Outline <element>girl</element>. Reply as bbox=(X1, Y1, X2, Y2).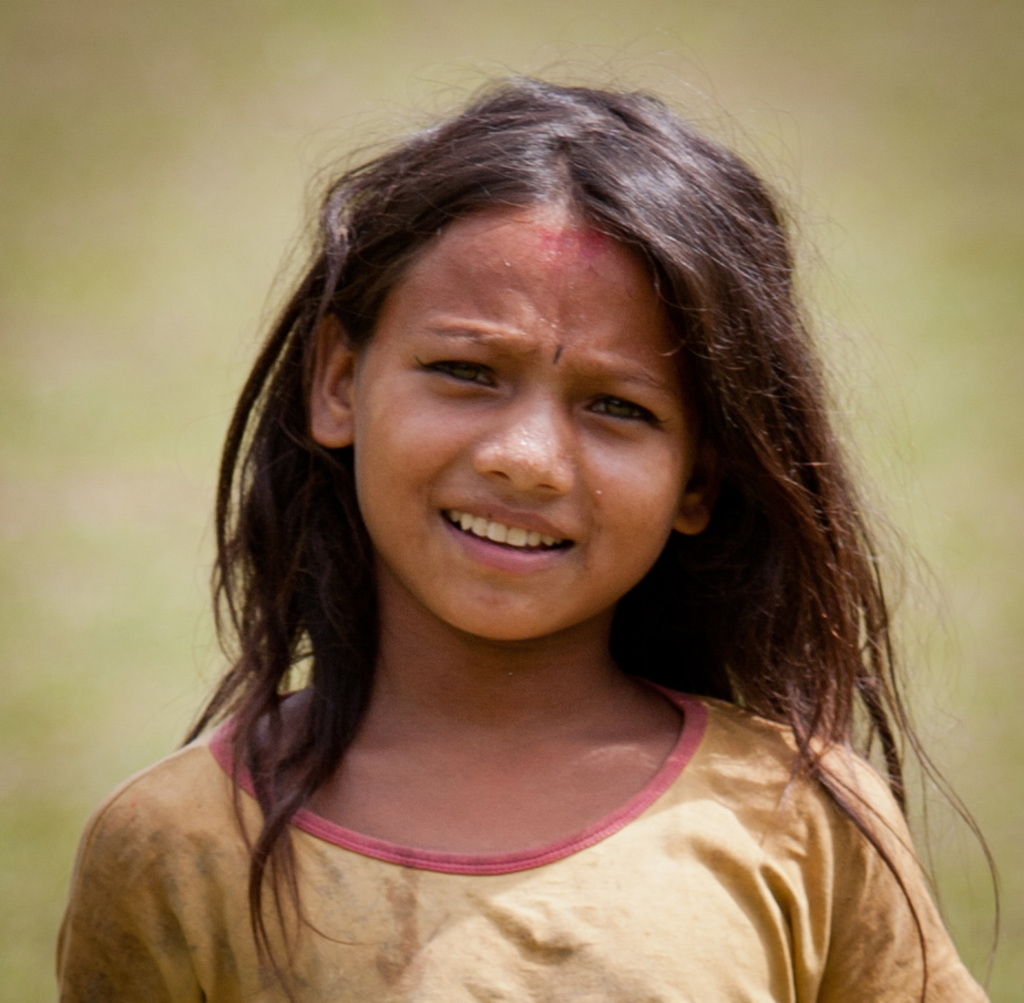
bbox=(50, 74, 1001, 1002).
